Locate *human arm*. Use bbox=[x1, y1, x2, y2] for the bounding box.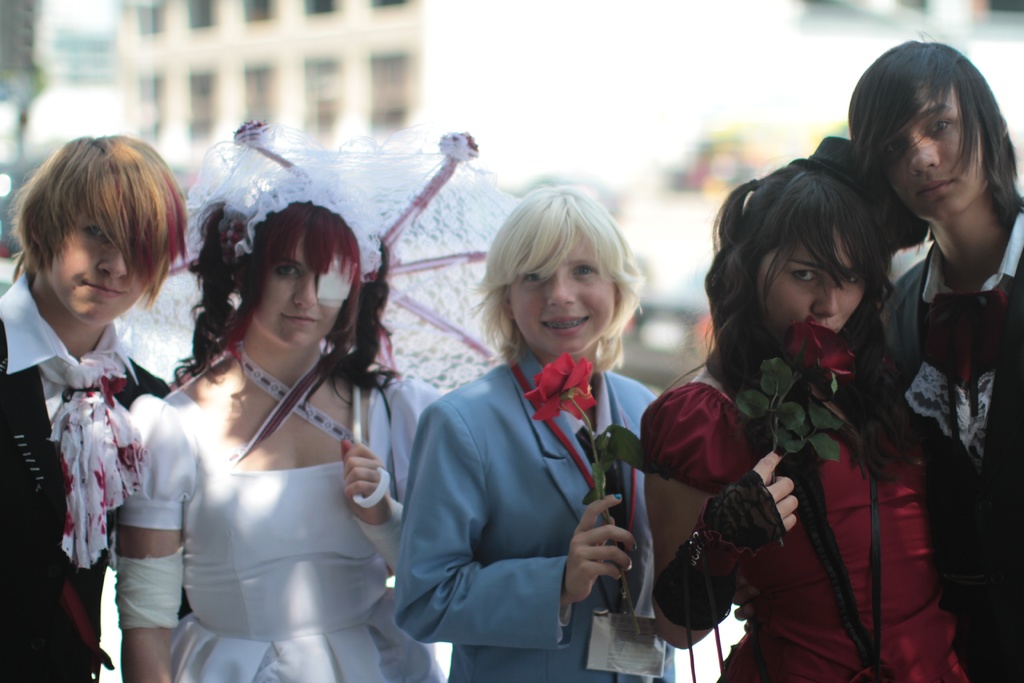
bbox=[666, 399, 820, 656].
